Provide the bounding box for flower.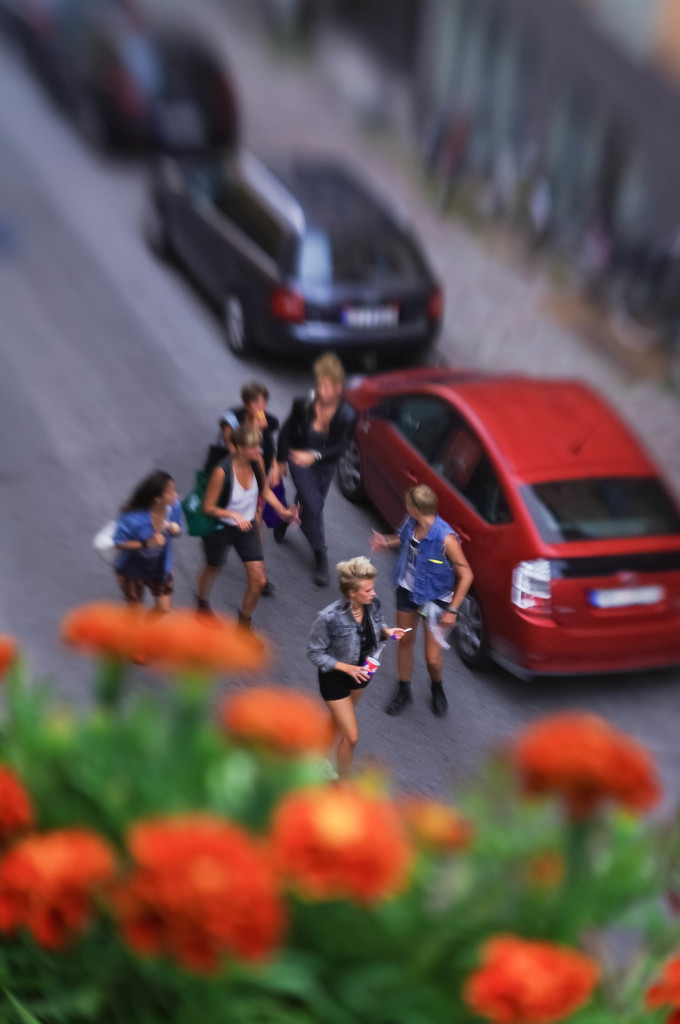
pyautogui.locateOnScreen(0, 833, 105, 943).
